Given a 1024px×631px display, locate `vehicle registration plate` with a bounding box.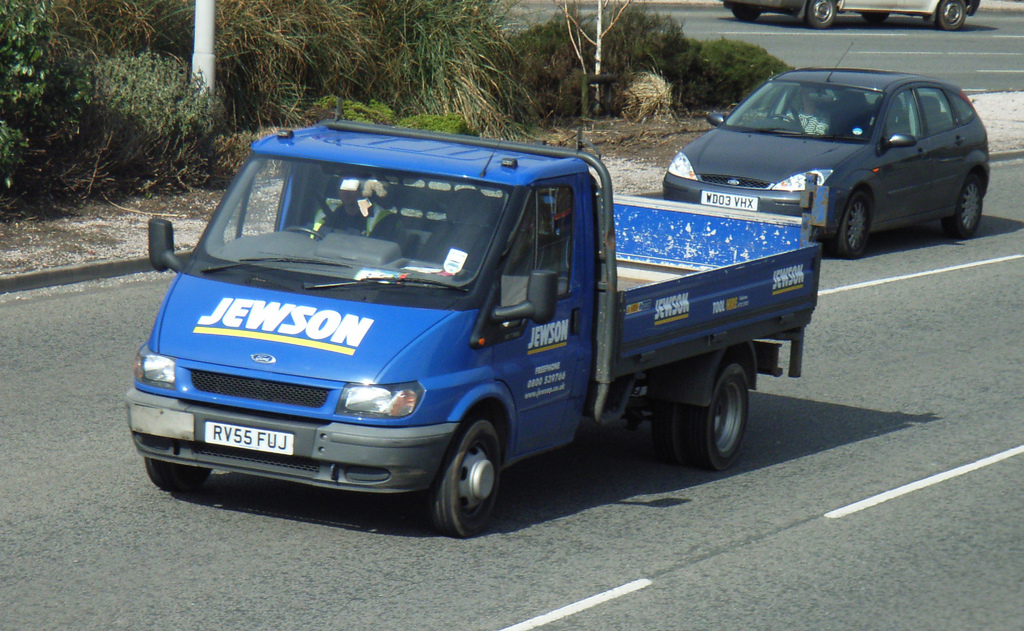
Located: {"x1": 202, "y1": 420, "x2": 295, "y2": 458}.
